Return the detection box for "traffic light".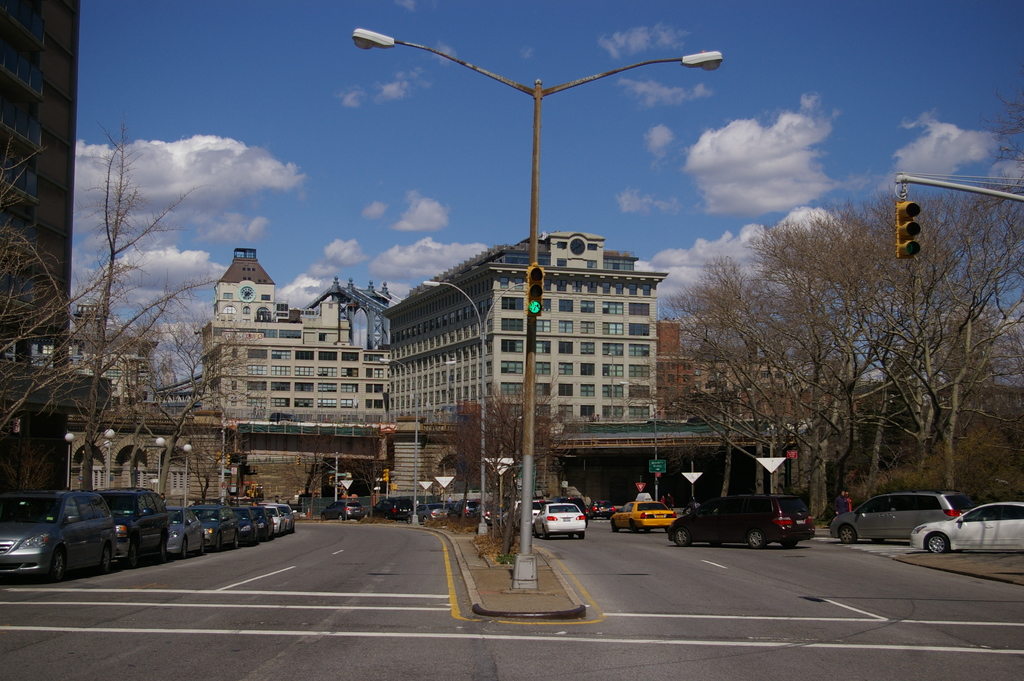
(227, 454, 230, 465).
